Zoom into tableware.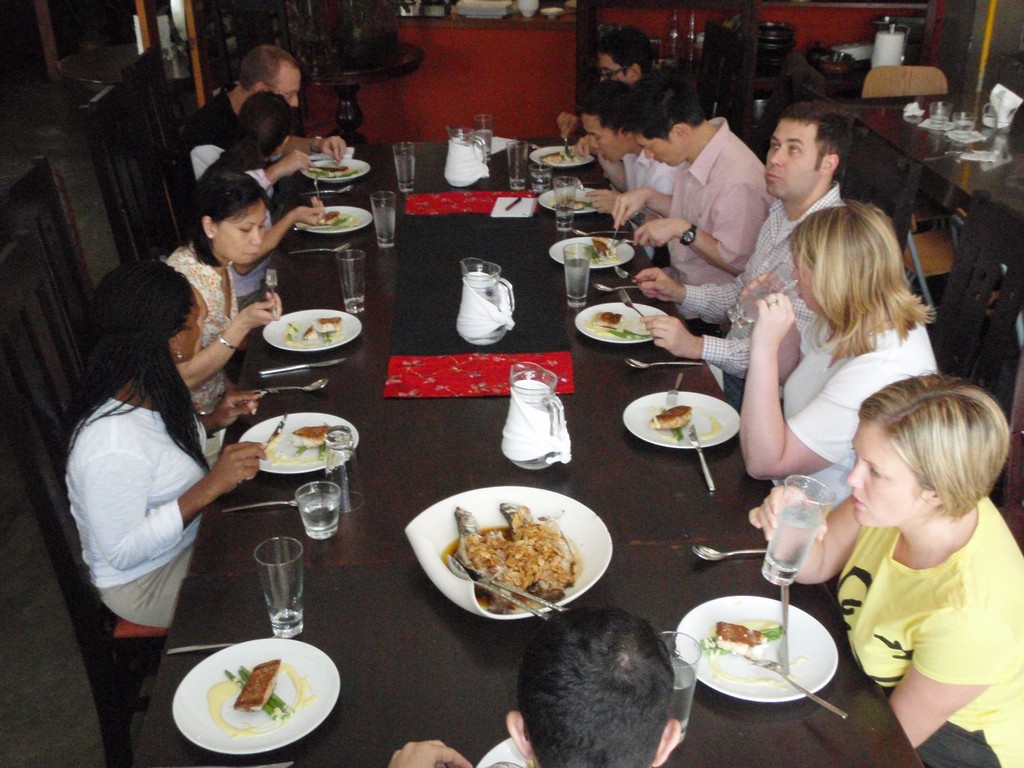
Zoom target: [546,169,575,231].
